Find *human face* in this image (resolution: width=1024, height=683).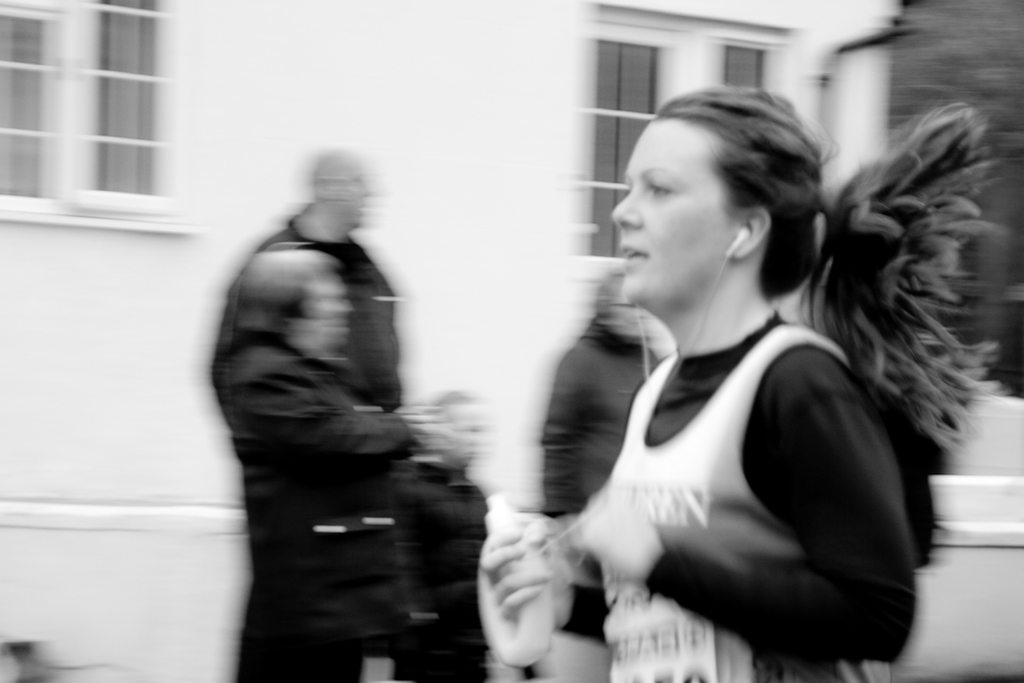
Rect(304, 268, 355, 343).
